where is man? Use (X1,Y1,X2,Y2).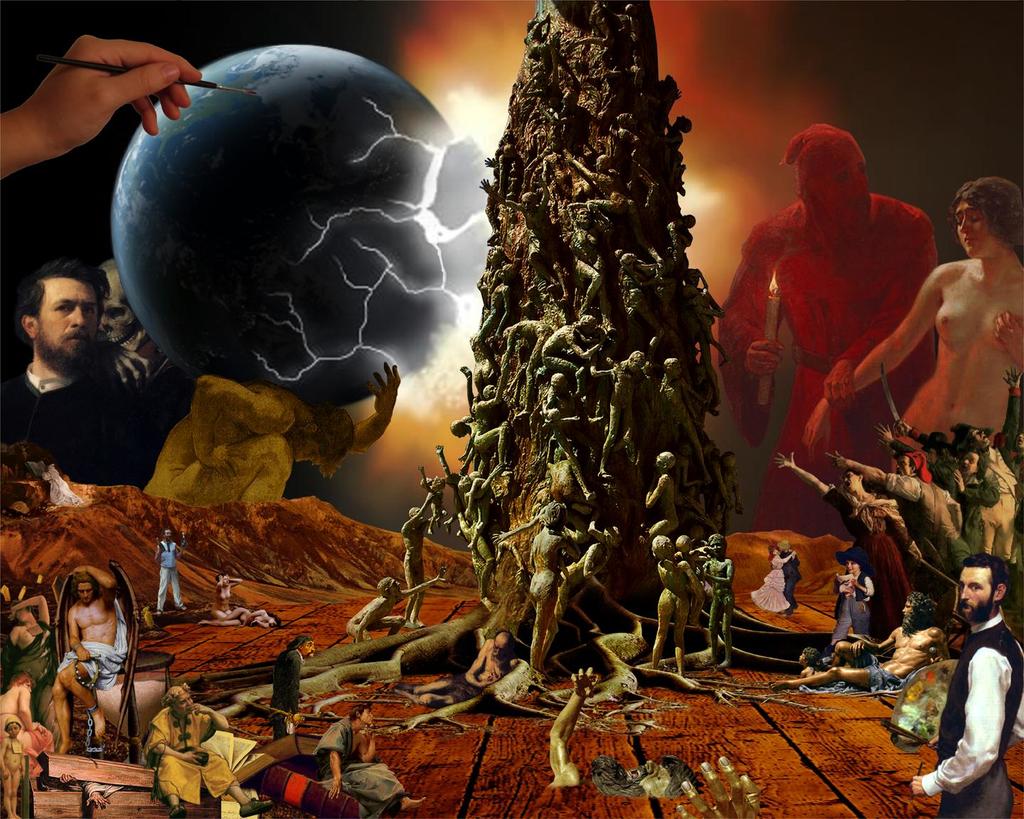
(147,525,200,619).
